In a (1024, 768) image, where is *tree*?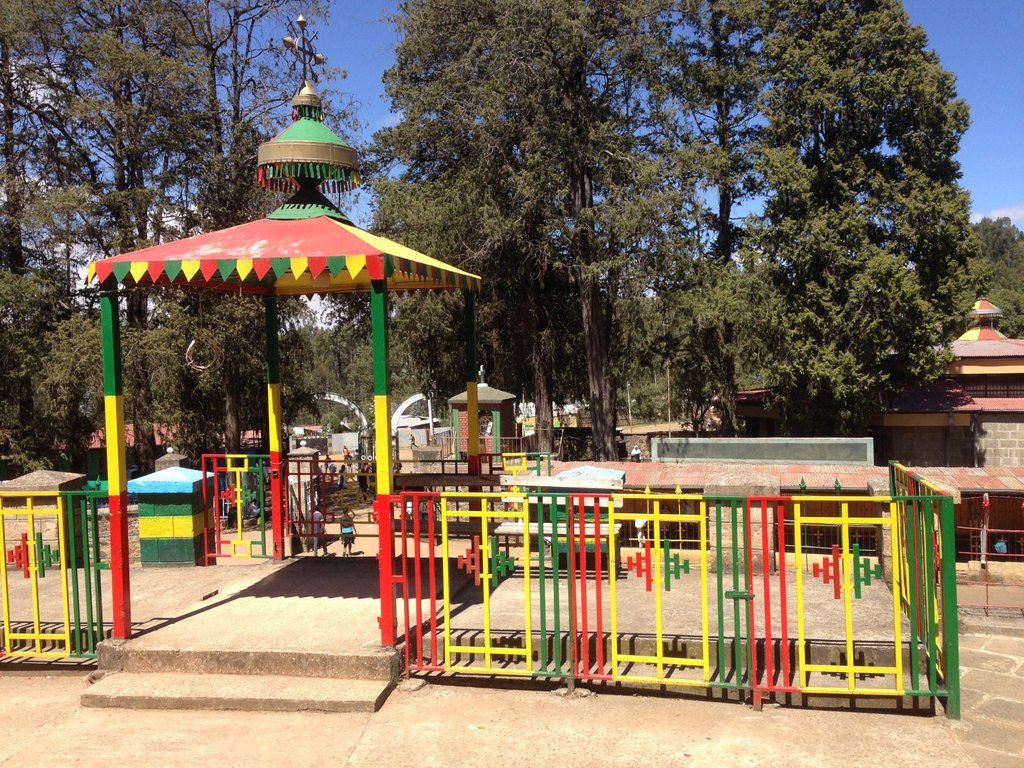
bbox=[969, 213, 1023, 341].
